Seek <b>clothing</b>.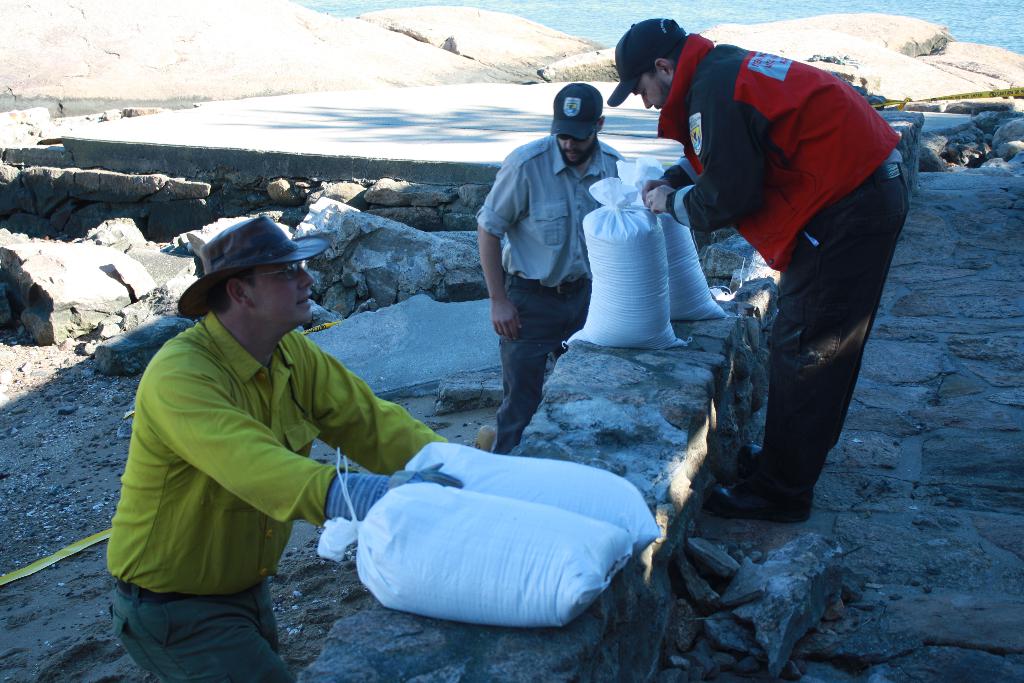
{"left": 94, "top": 304, "right": 442, "bottom": 682}.
